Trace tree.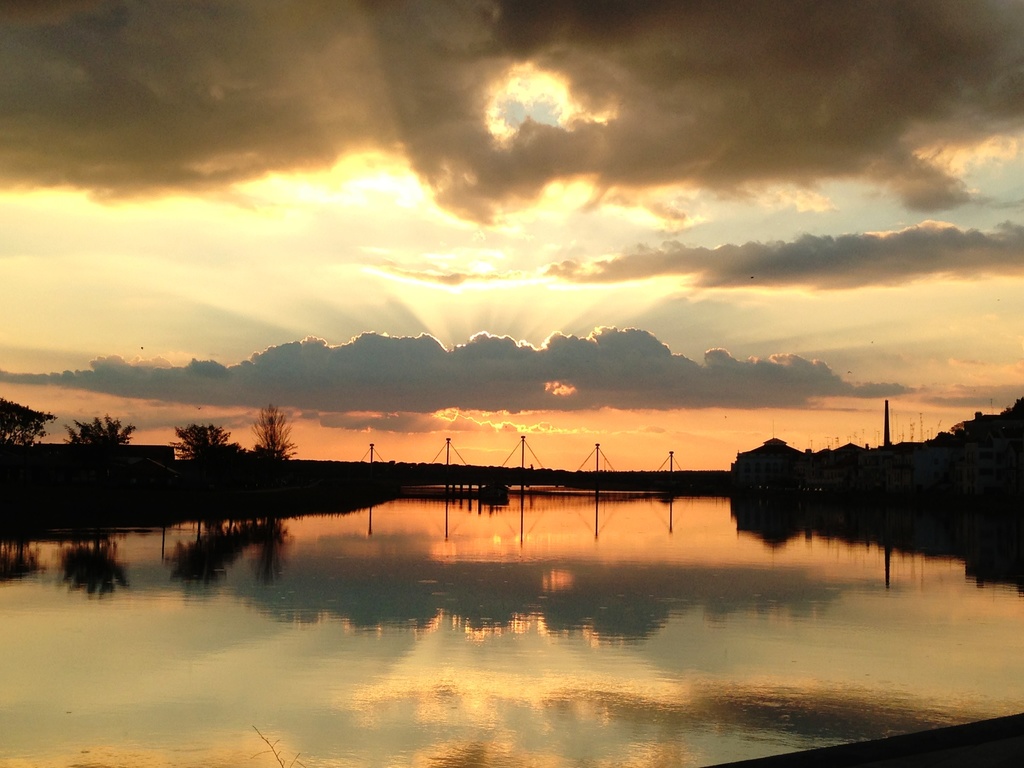
Traced to bbox=[168, 422, 248, 487].
